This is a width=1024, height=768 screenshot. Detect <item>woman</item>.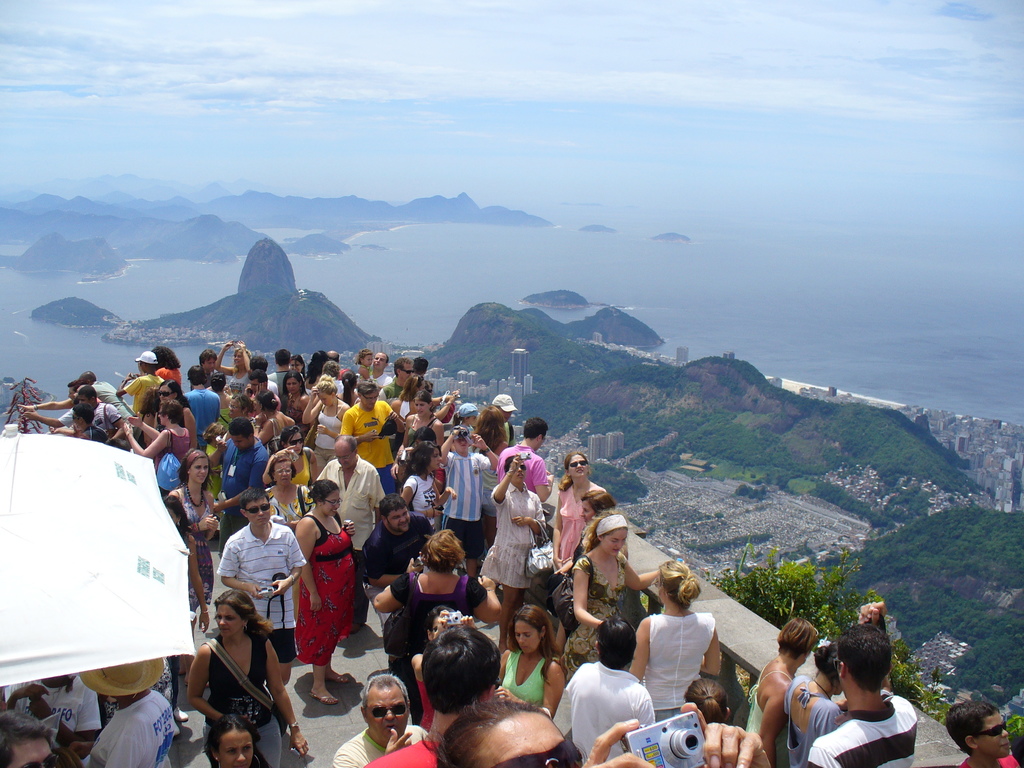
region(740, 620, 820, 766).
